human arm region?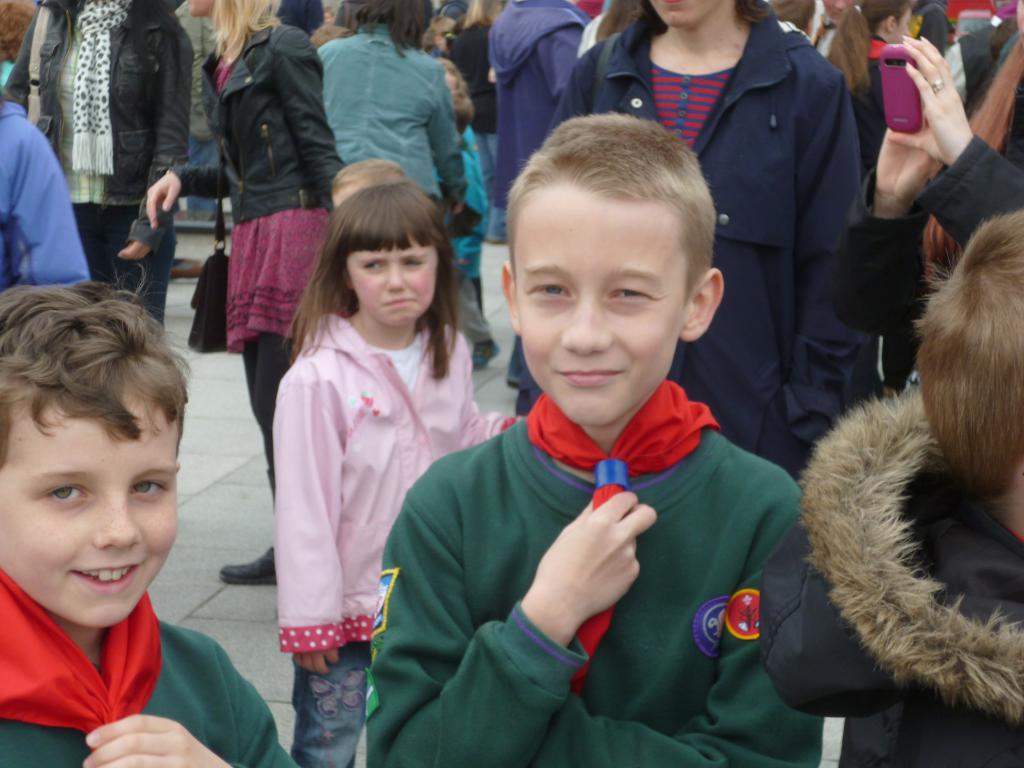
(552,29,591,104)
